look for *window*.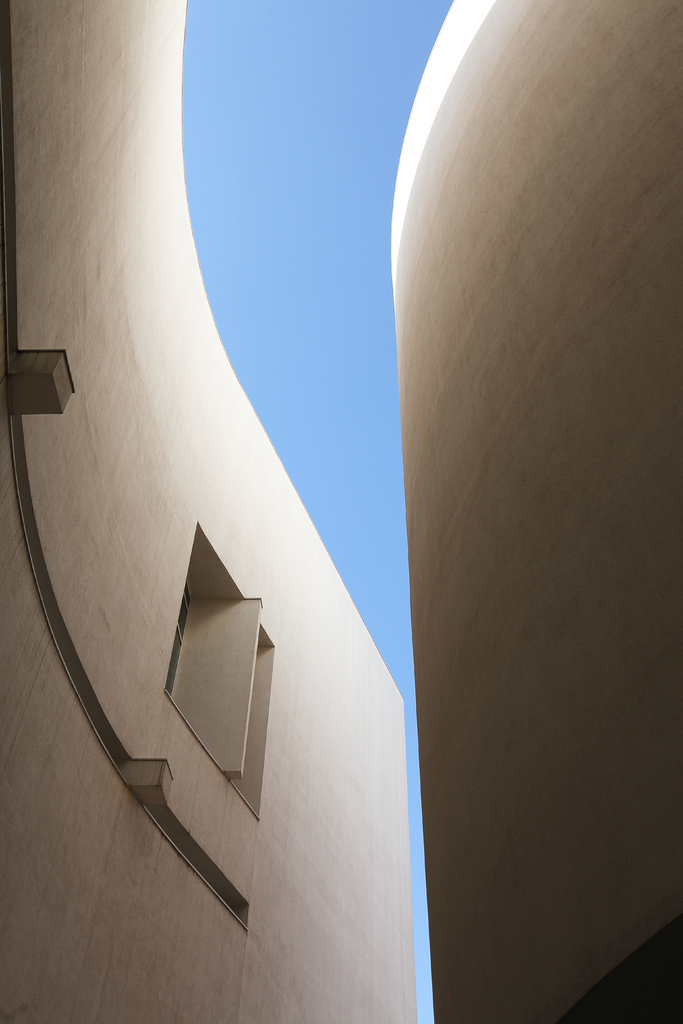
Found: 157:518:272:802.
